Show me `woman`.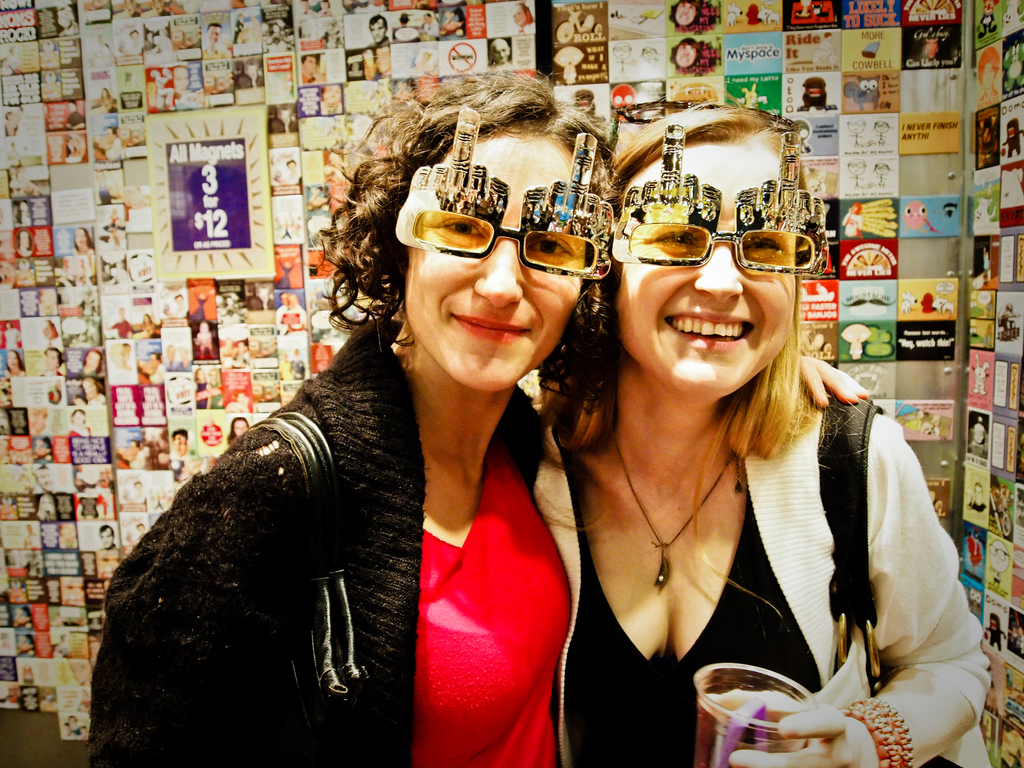
`woman` is here: [83, 61, 879, 767].
